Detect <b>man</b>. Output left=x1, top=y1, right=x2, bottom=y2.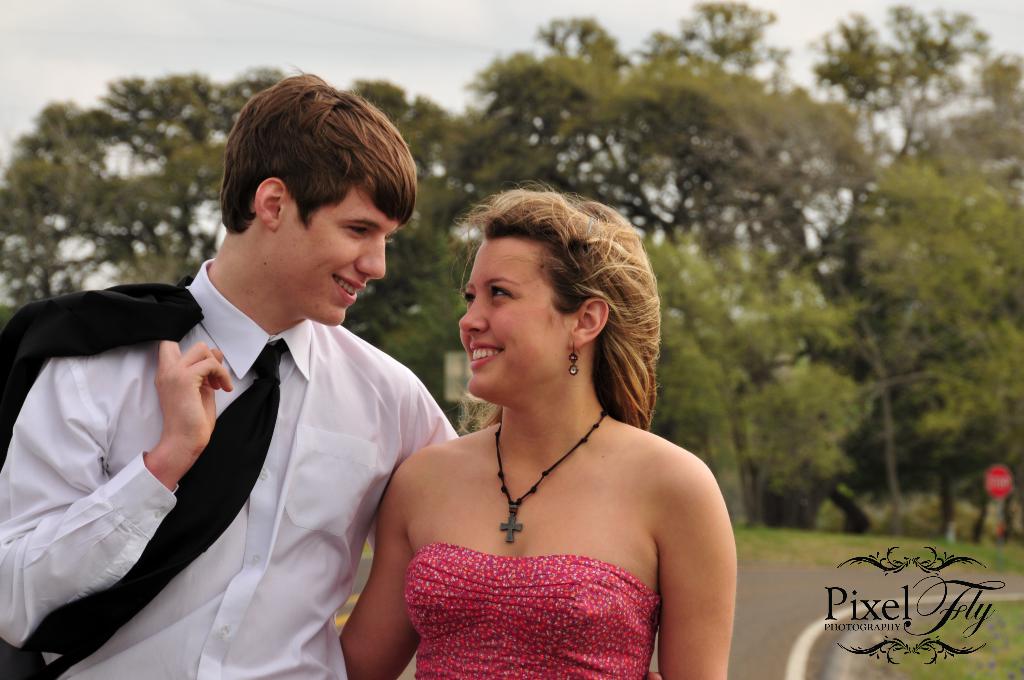
left=35, top=100, right=474, bottom=660.
